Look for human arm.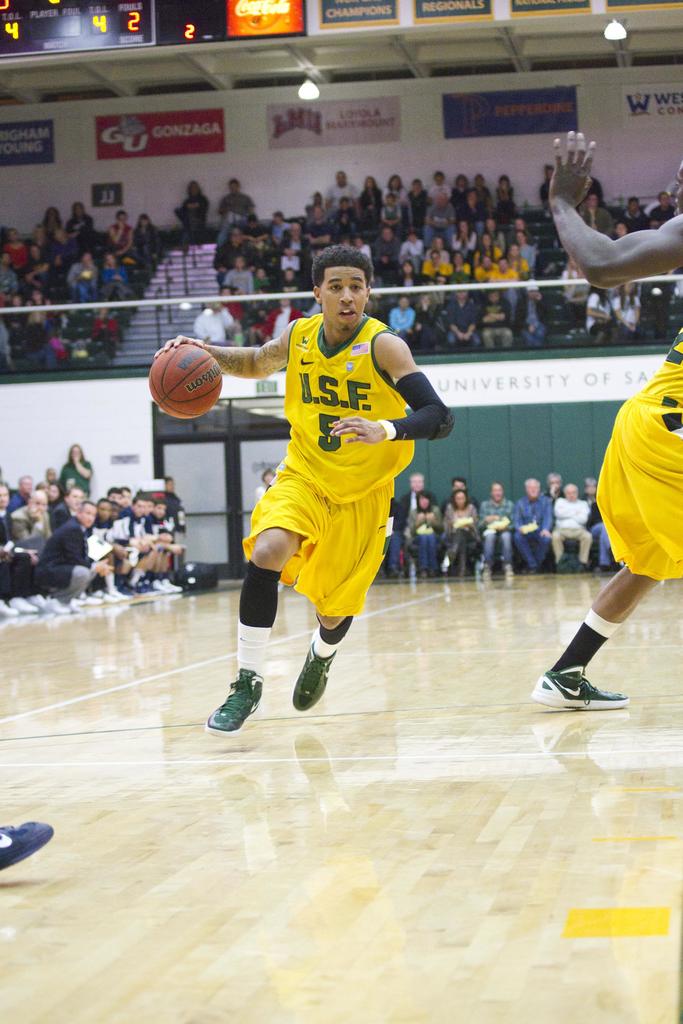
Found: 329 333 455 442.
